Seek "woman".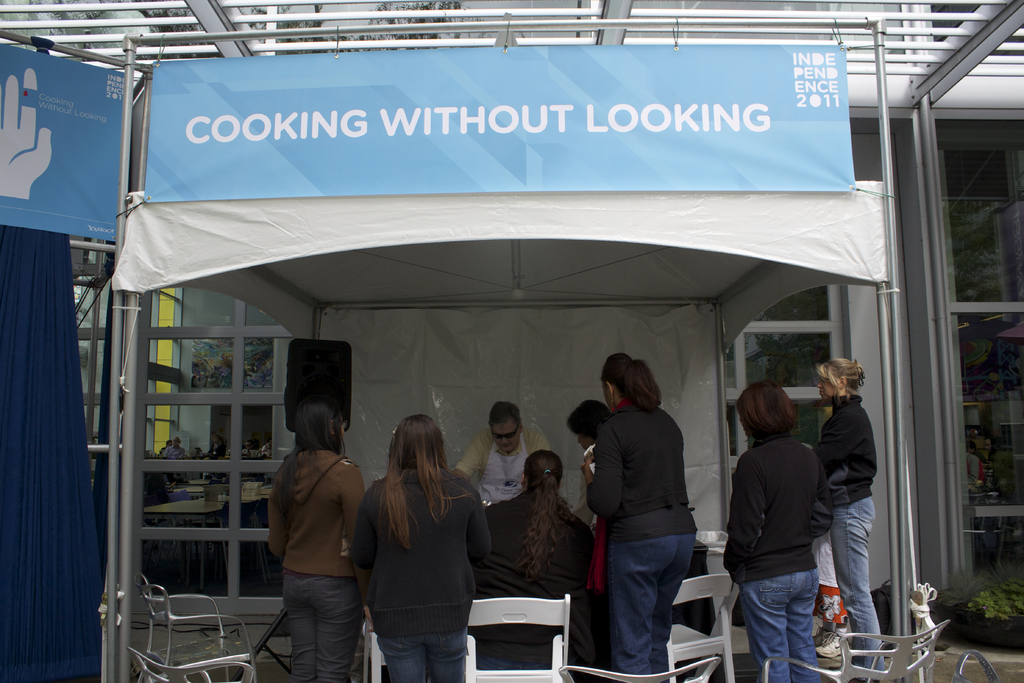
[left=355, top=415, right=492, bottom=675].
